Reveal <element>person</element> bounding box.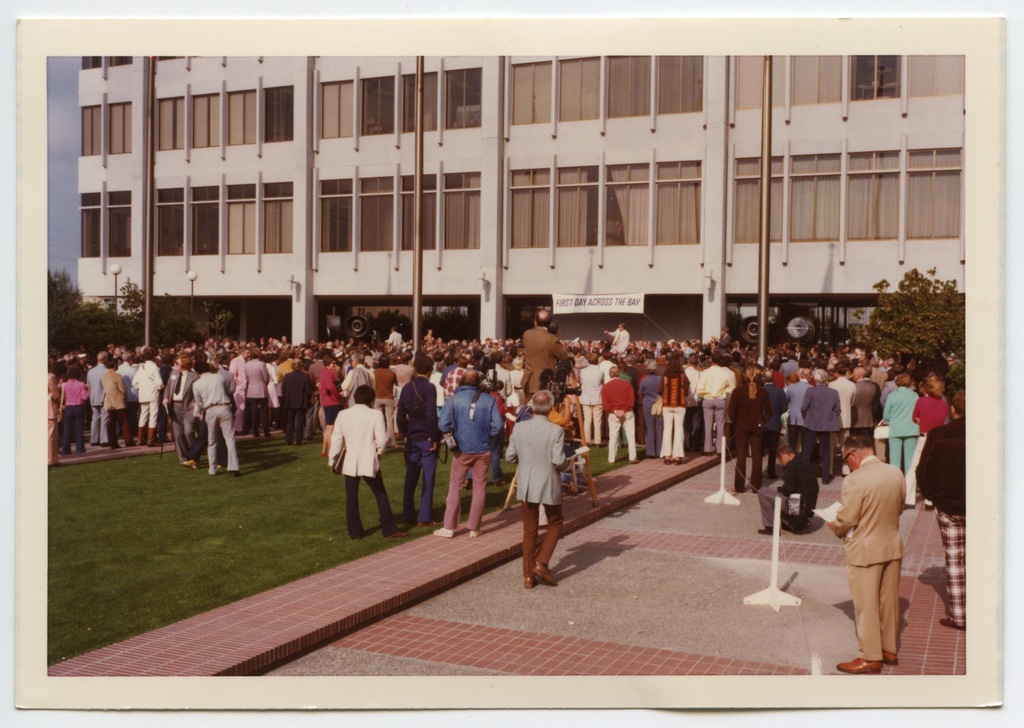
Revealed: (506, 391, 569, 586).
